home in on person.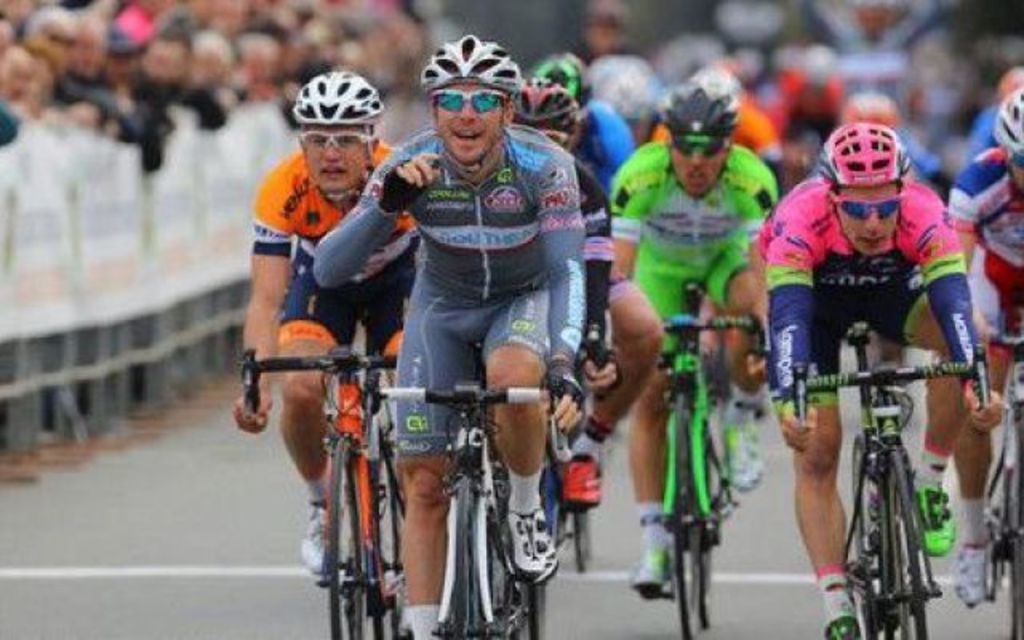
Homed in at 314, 34, 595, 638.
